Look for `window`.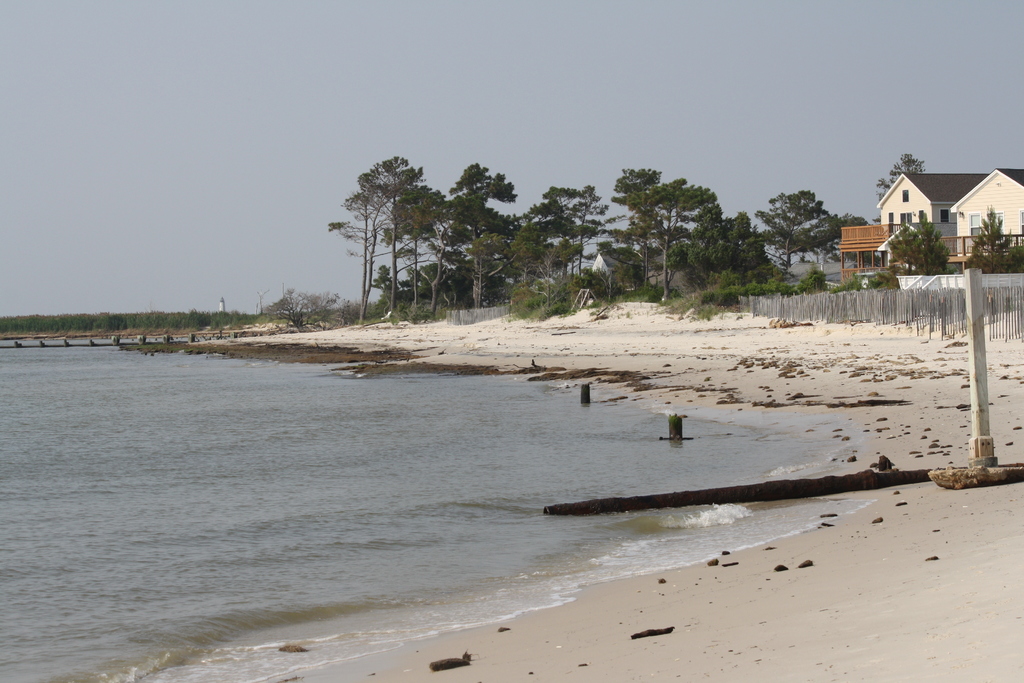
Found: (888, 211, 897, 229).
